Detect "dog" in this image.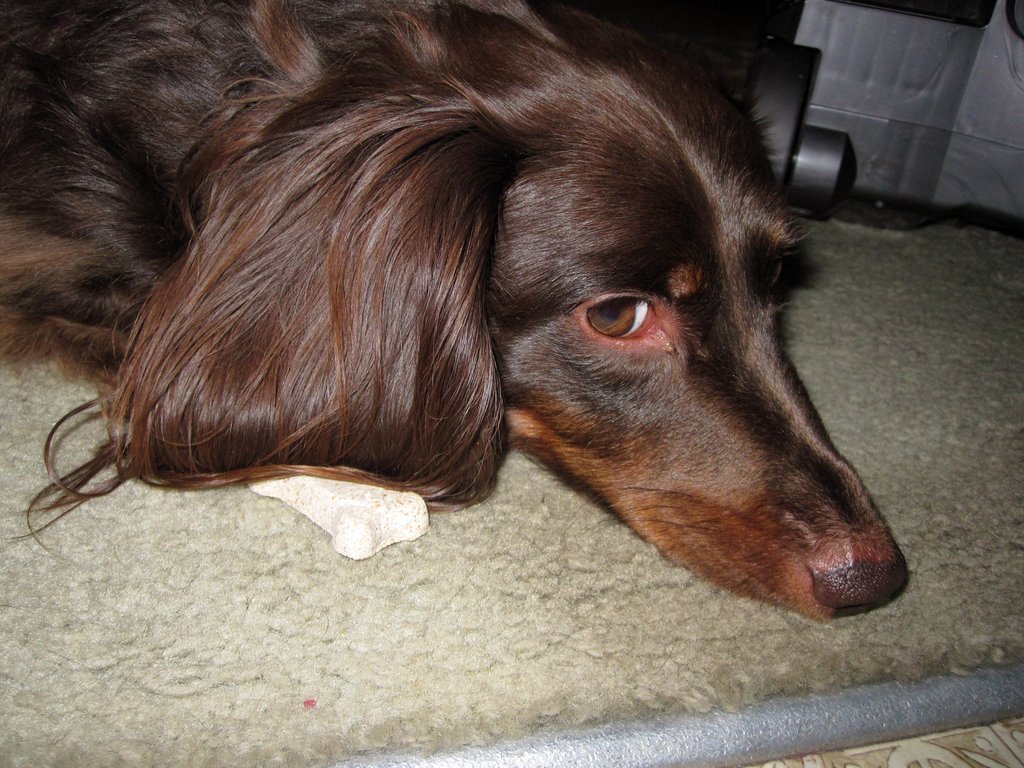
Detection: [0,0,911,625].
